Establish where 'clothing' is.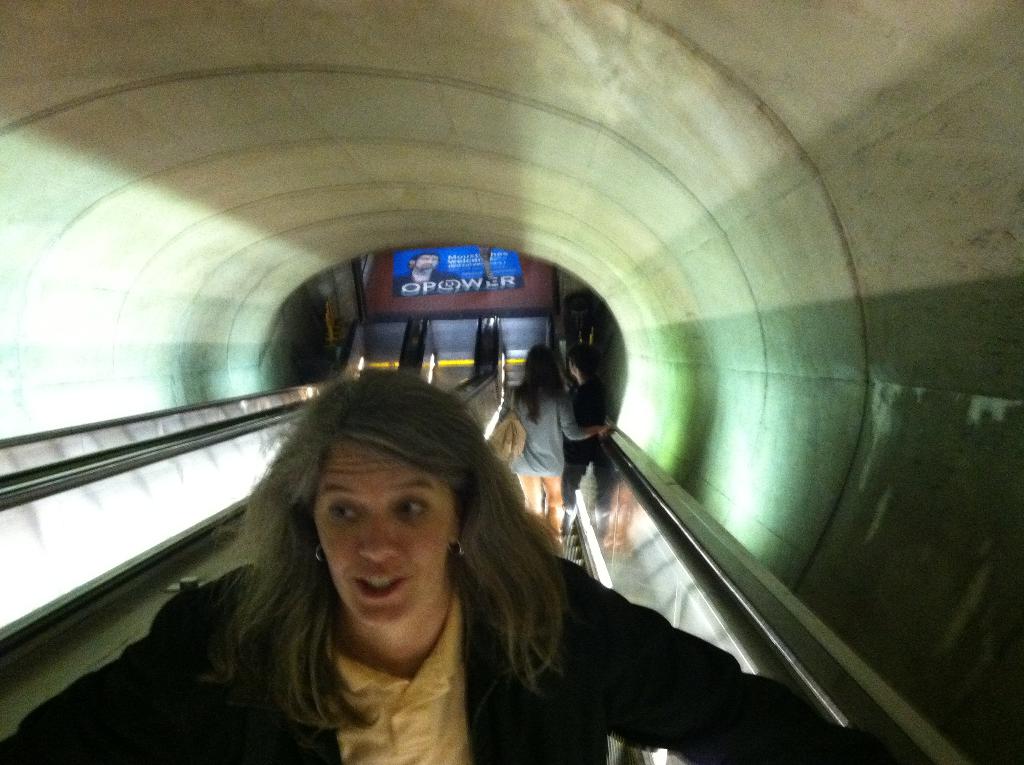
Established at 0,557,897,764.
